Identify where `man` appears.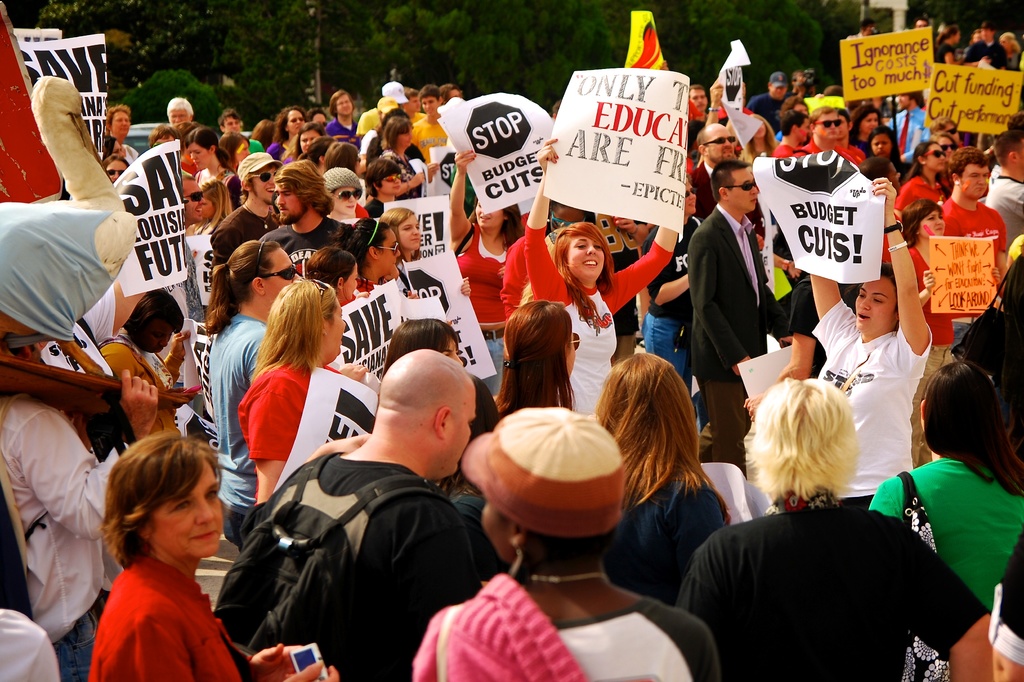
Appears at [204,152,283,264].
